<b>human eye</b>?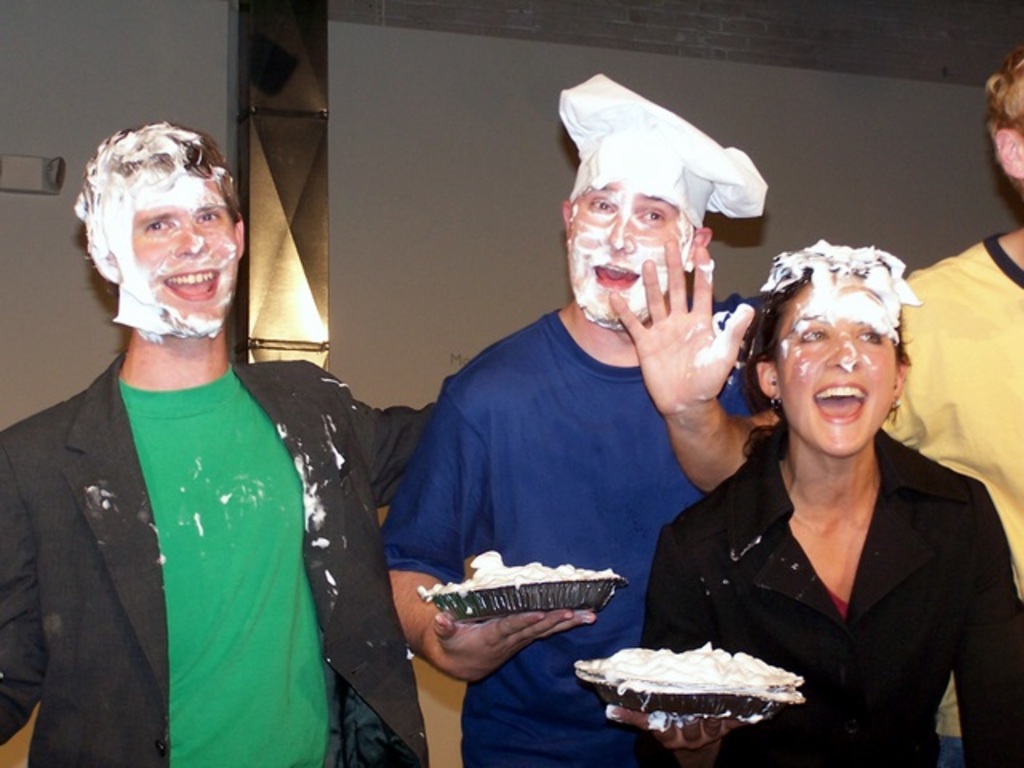
box=[853, 325, 885, 346]
